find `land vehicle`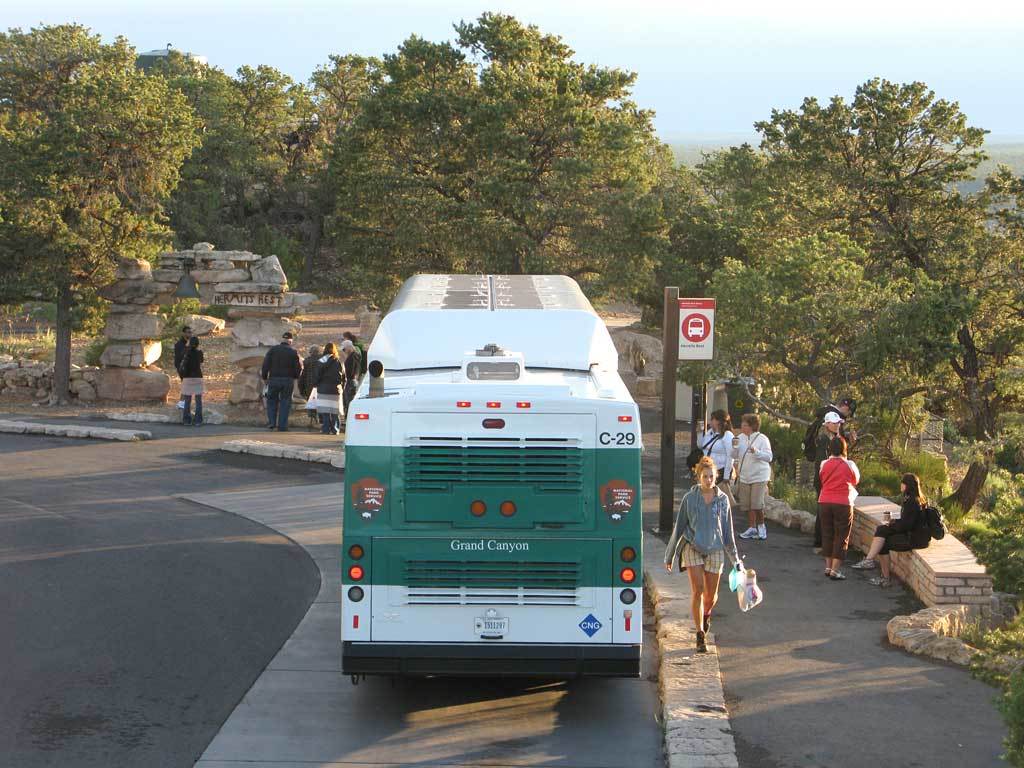
<box>360,268,676,728</box>
